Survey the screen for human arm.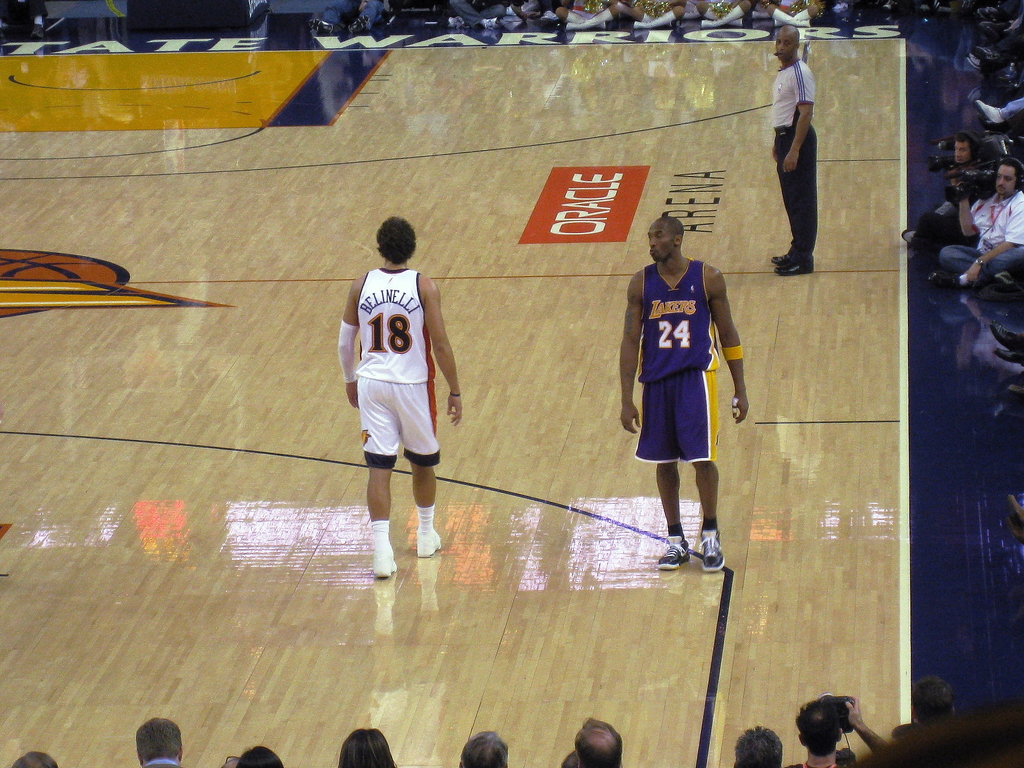
Survey found: 783, 76, 813, 176.
